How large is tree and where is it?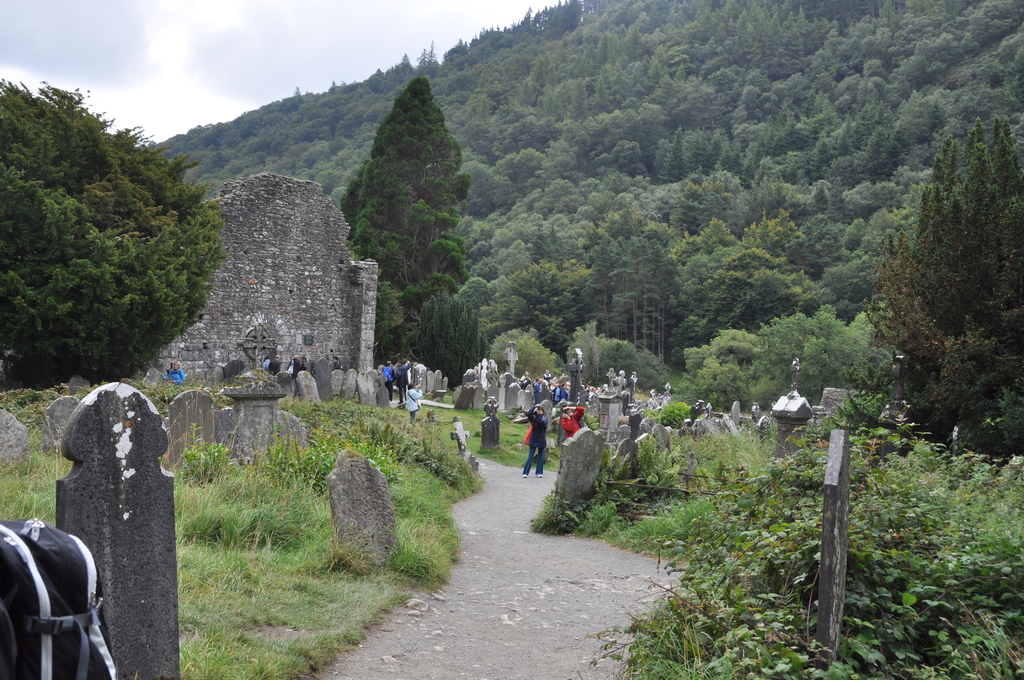
Bounding box: (x1=575, y1=190, x2=680, y2=340).
